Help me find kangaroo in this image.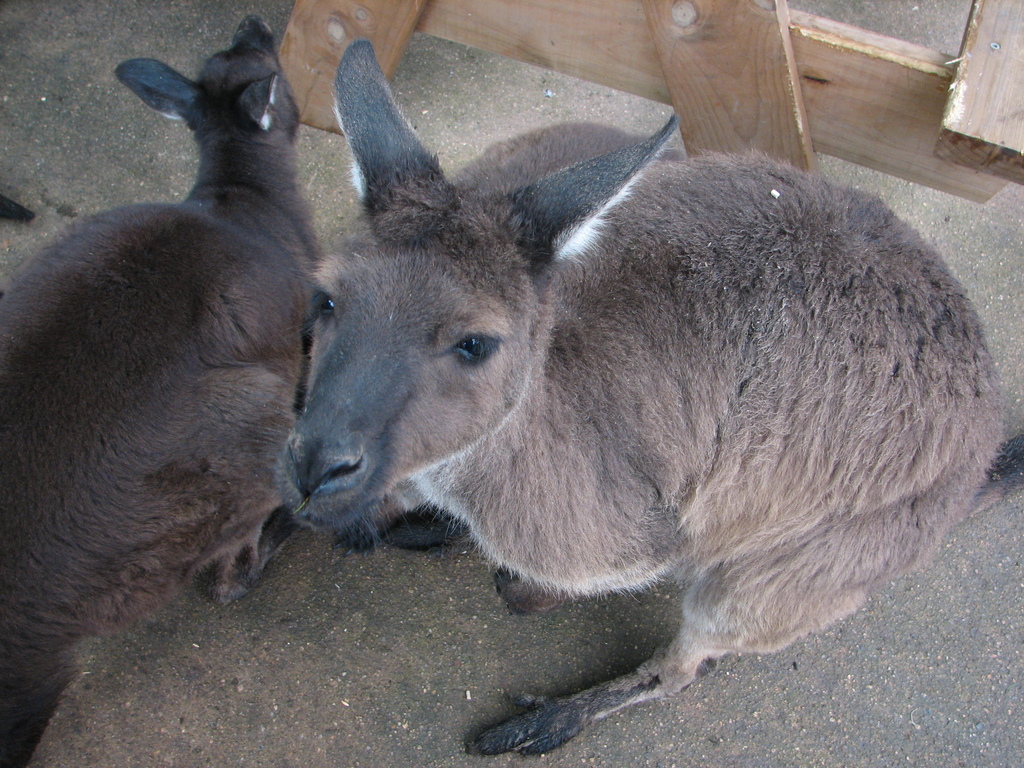
Found it: 280, 33, 1023, 762.
